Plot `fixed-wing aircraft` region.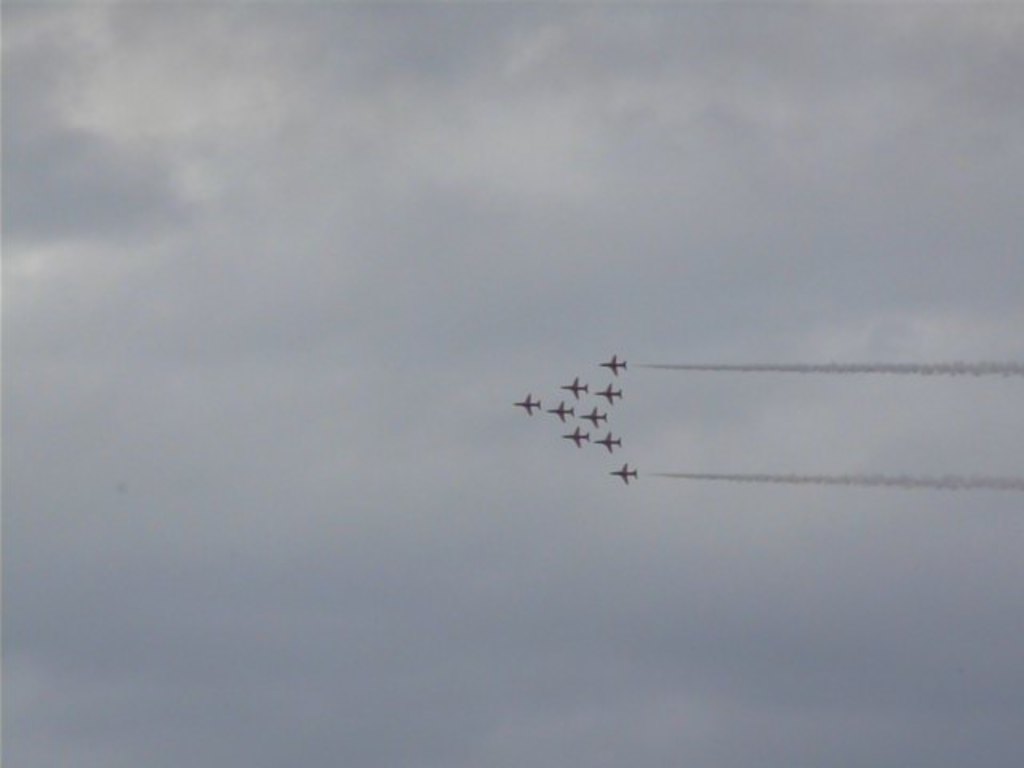
Plotted at select_region(610, 461, 640, 485).
